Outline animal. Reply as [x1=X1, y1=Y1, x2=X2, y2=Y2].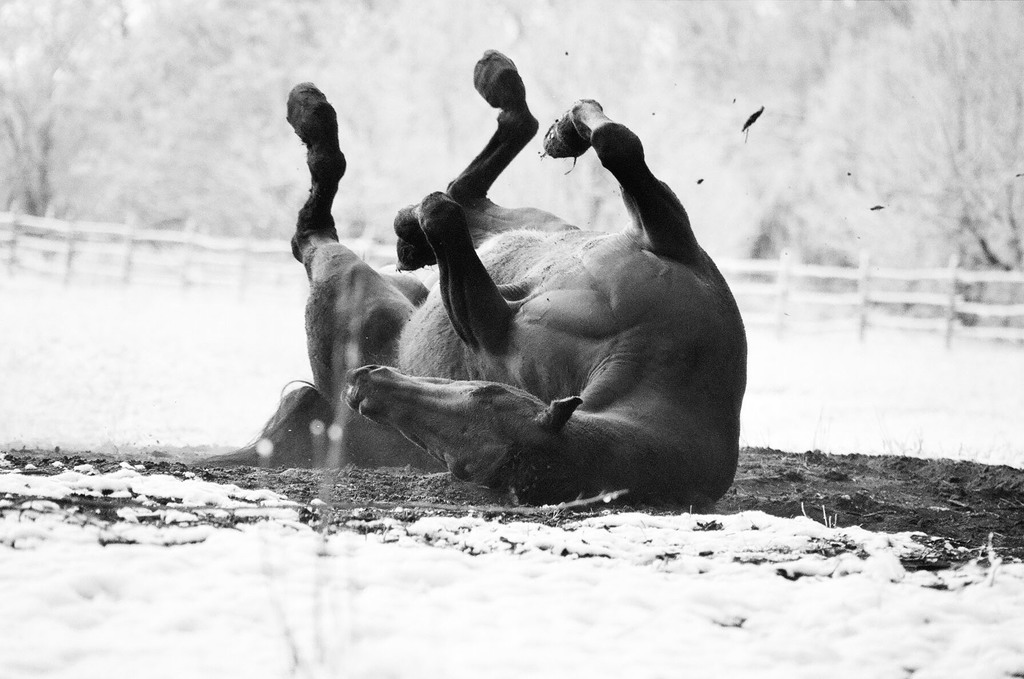
[x1=200, y1=44, x2=740, y2=511].
